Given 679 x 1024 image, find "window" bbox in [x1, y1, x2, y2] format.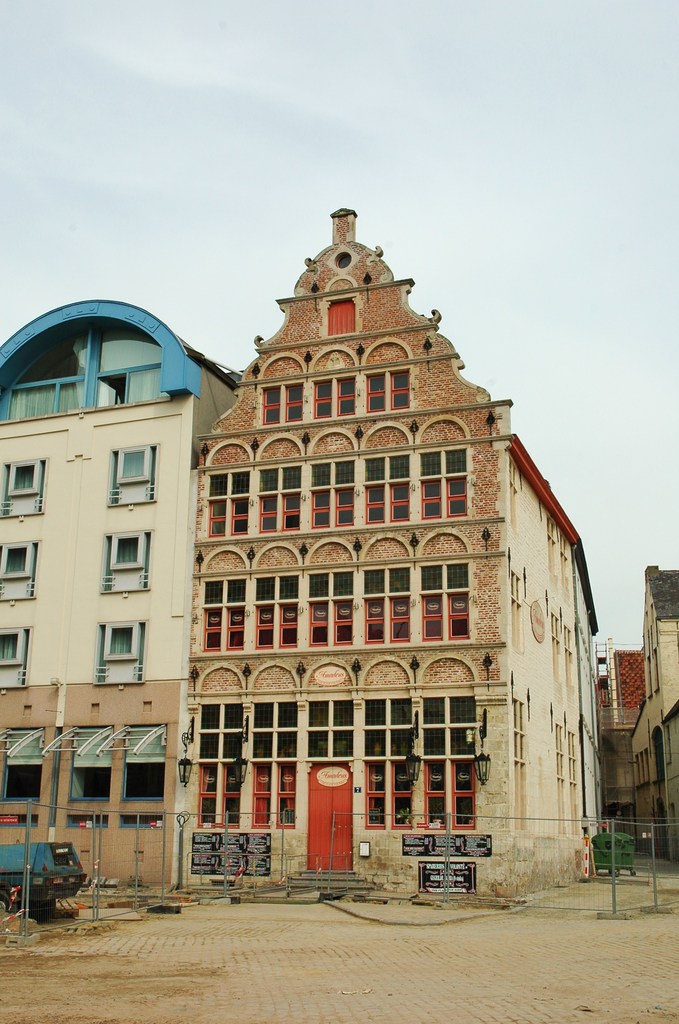
[308, 574, 358, 651].
